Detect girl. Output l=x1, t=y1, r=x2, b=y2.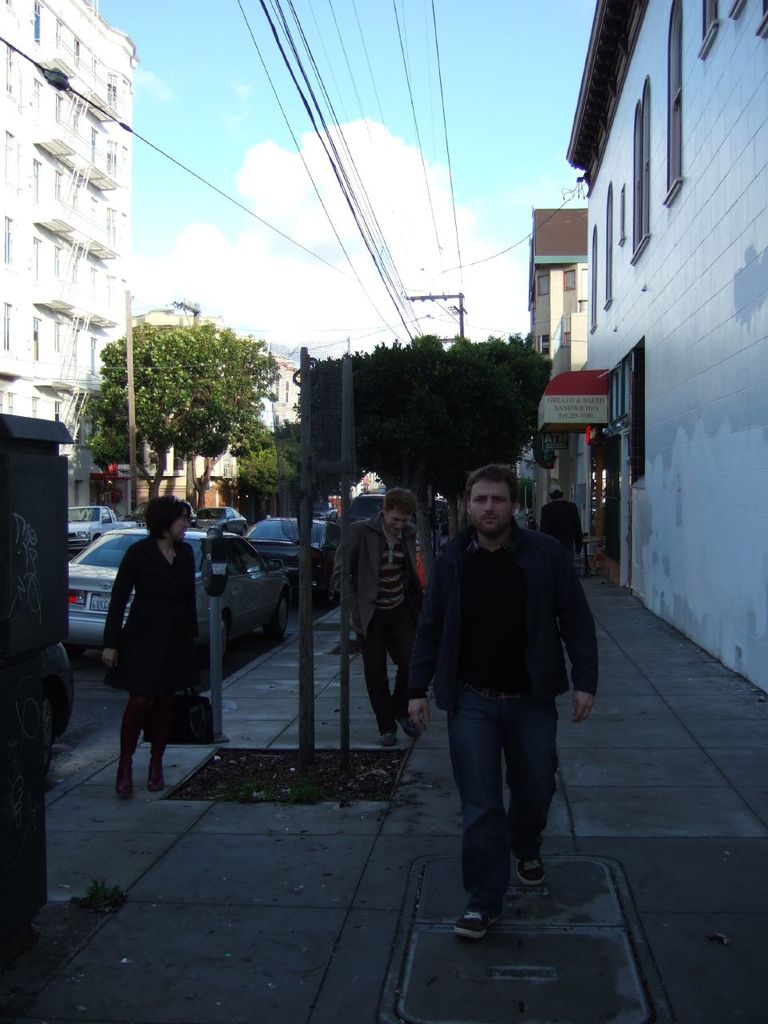
l=102, t=498, r=202, b=797.
